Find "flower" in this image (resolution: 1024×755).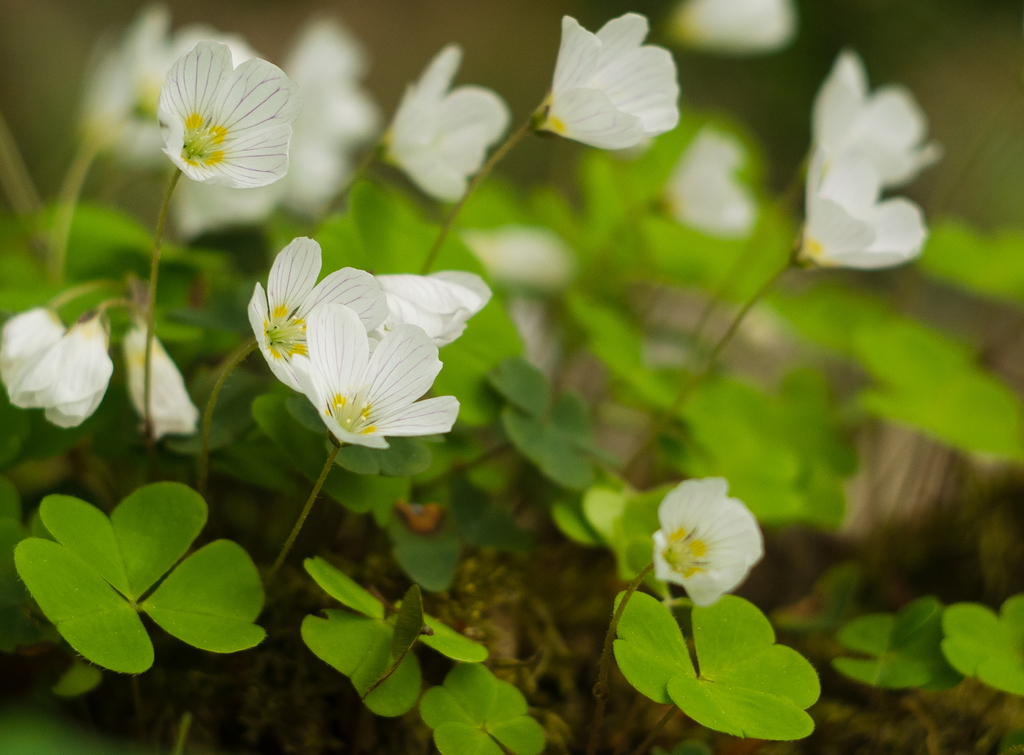
[x1=121, y1=316, x2=196, y2=431].
